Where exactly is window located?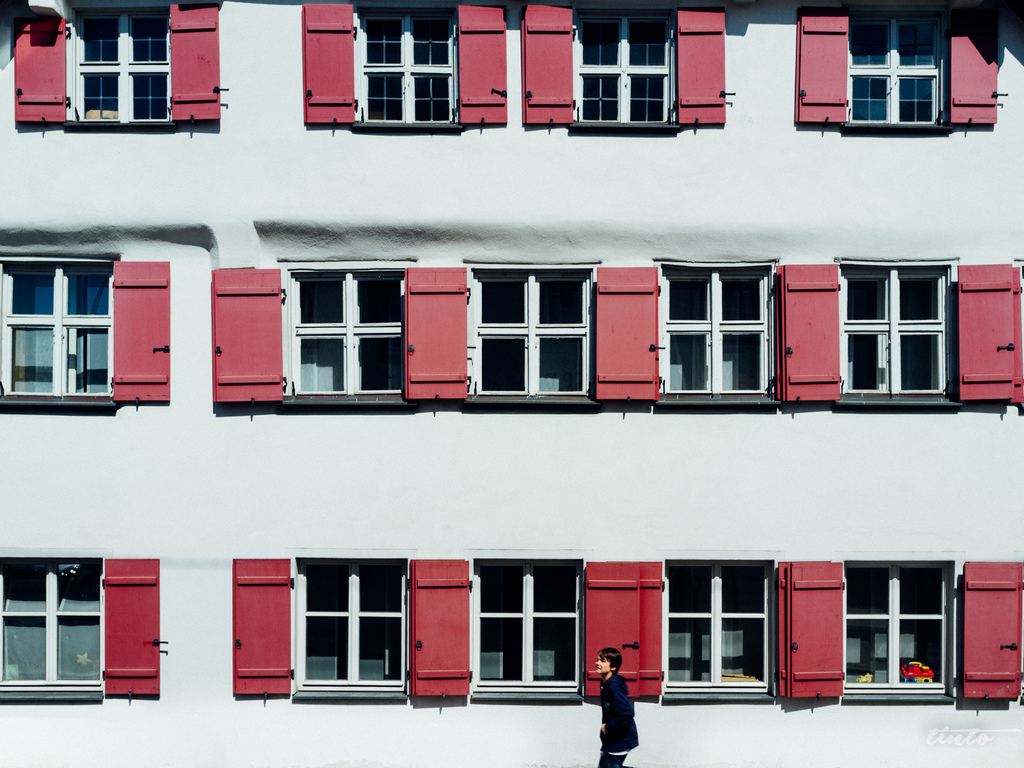
Its bounding box is (356, 6, 460, 116).
